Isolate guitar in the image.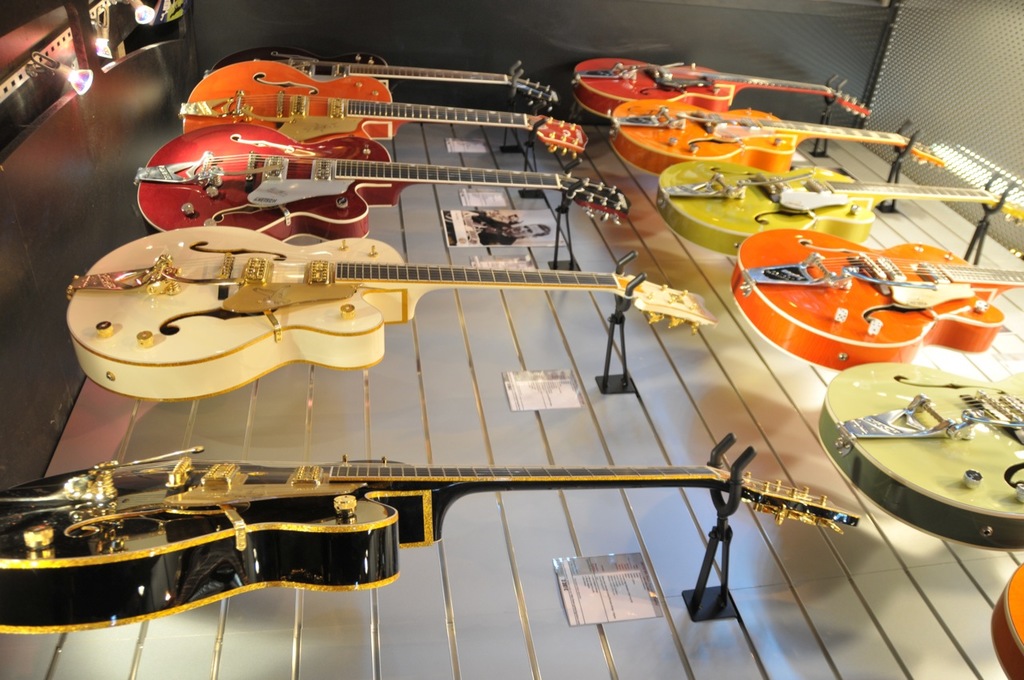
Isolated region: bbox=[176, 60, 597, 162].
